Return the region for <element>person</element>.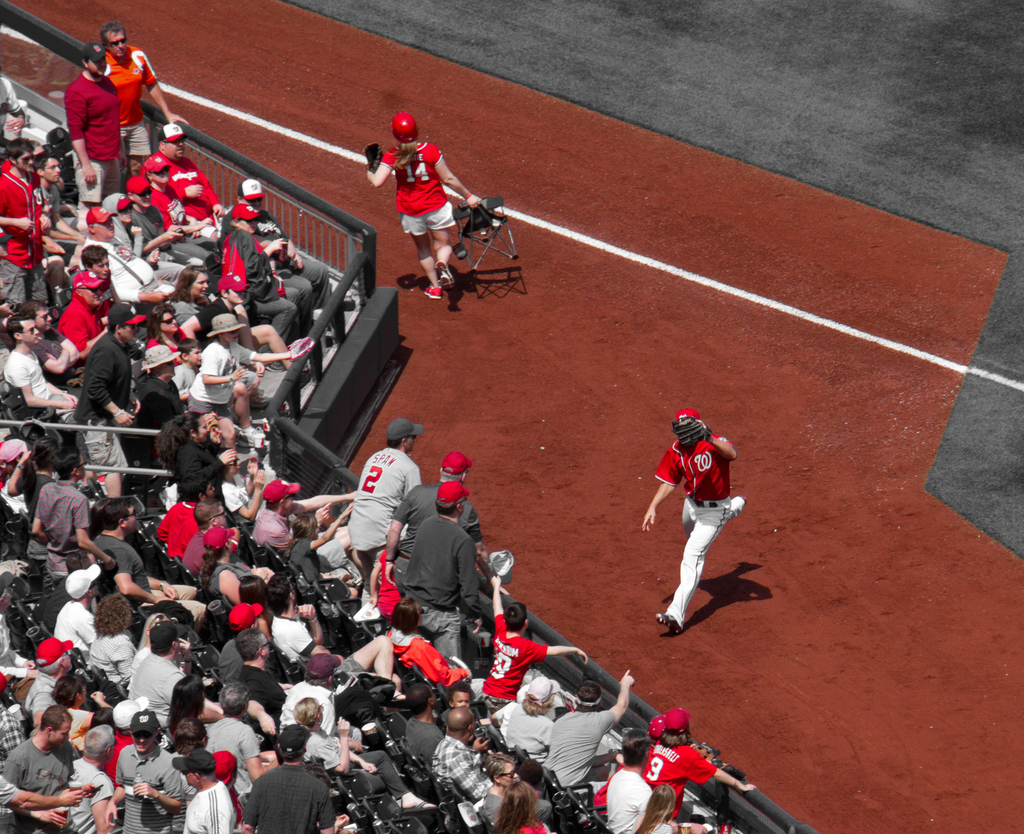
492, 778, 557, 833.
